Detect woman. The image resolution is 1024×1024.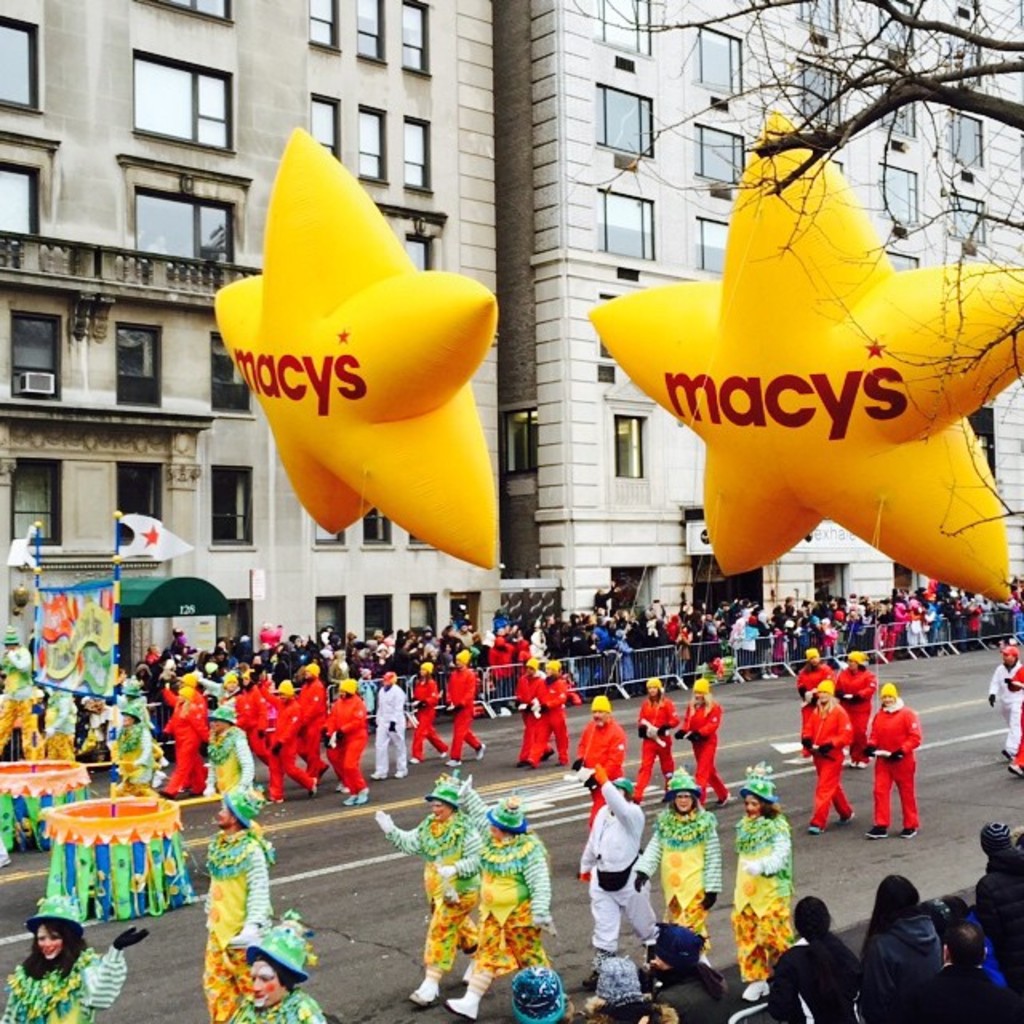
(637, 669, 678, 800).
